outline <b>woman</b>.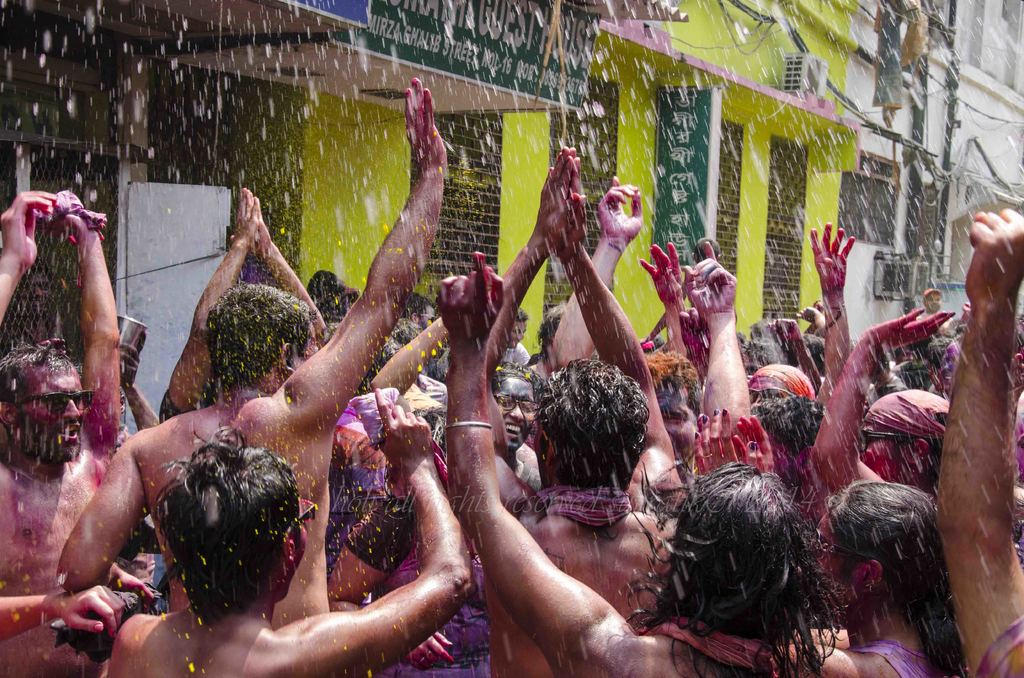
Outline: (x1=371, y1=370, x2=543, y2=677).
